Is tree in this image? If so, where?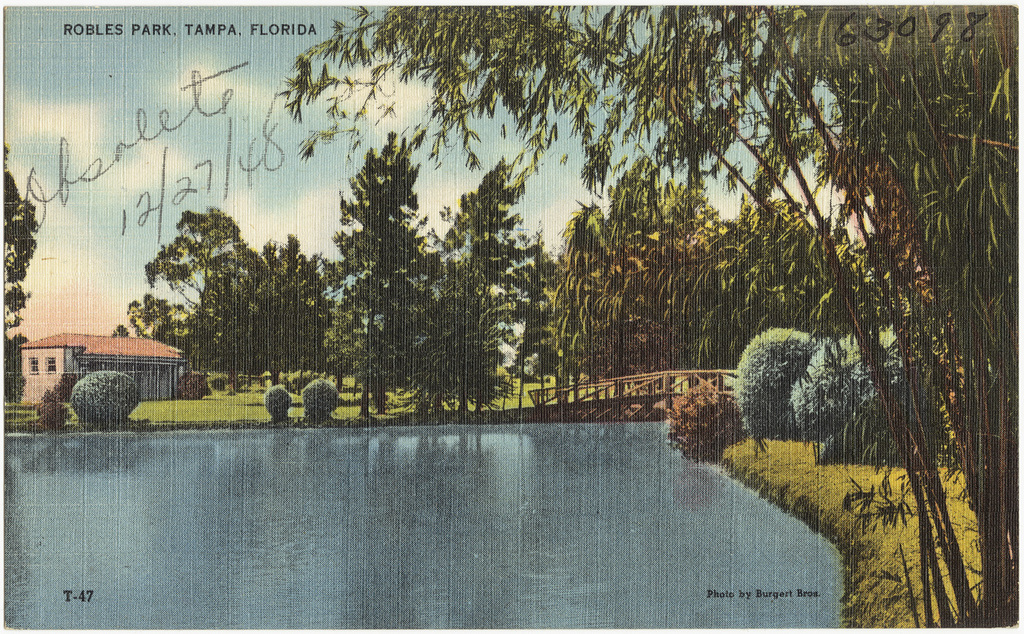
Yes, at Rect(0, 143, 33, 400).
